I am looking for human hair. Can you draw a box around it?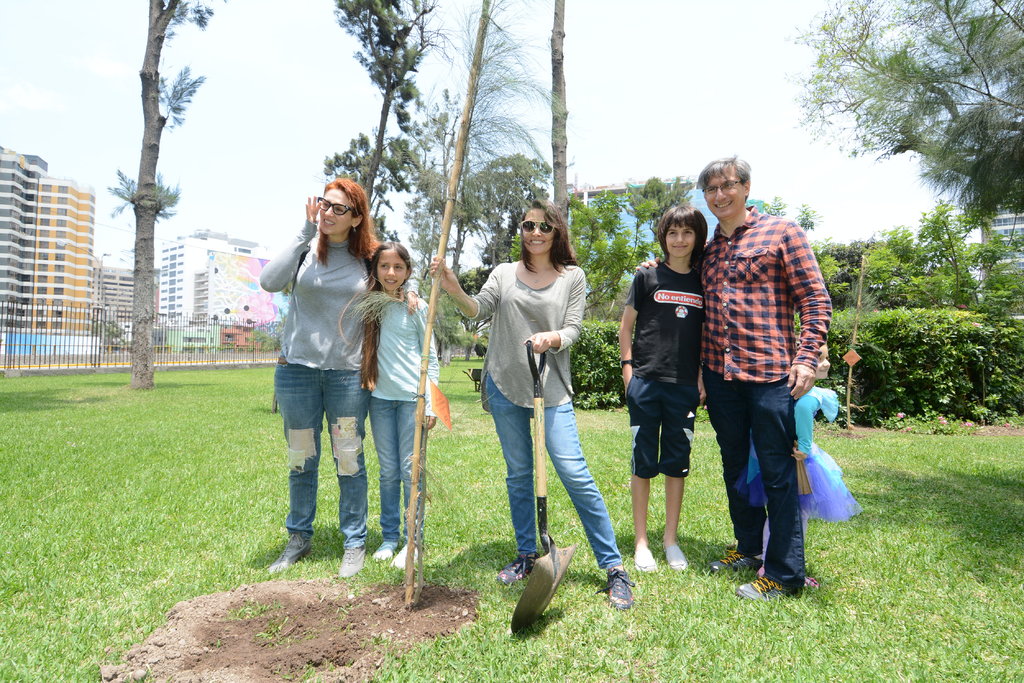
Sure, the bounding box is bbox=(513, 202, 575, 280).
